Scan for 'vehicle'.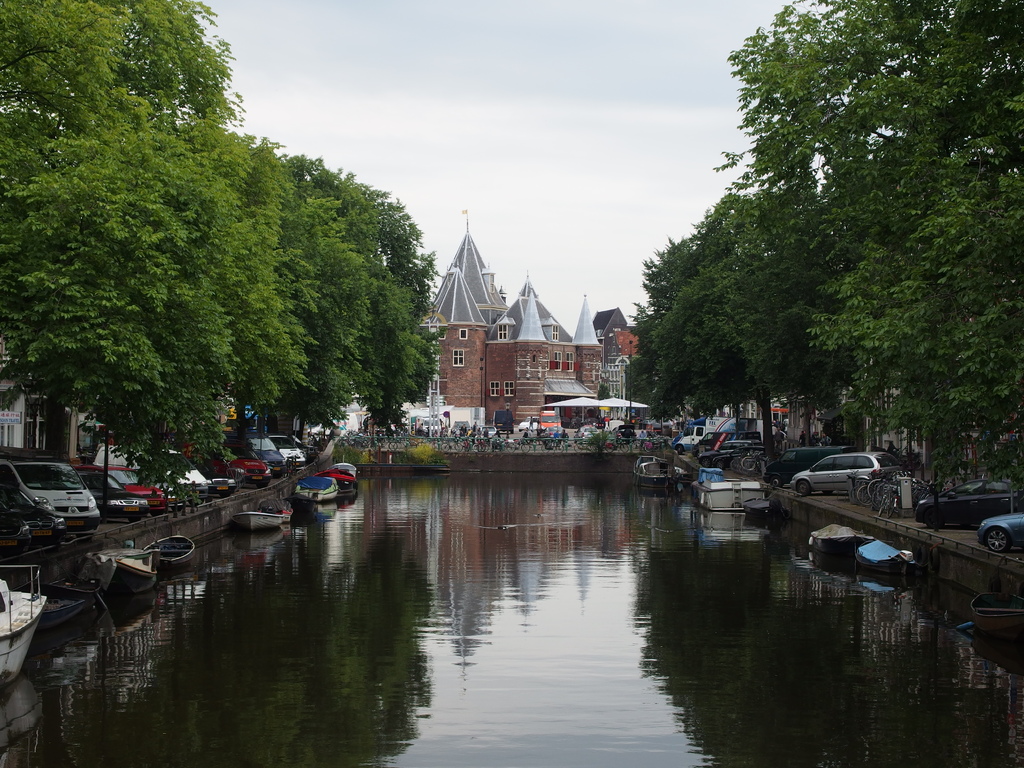
Scan result: left=0, top=458, right=102, bottom=527.
